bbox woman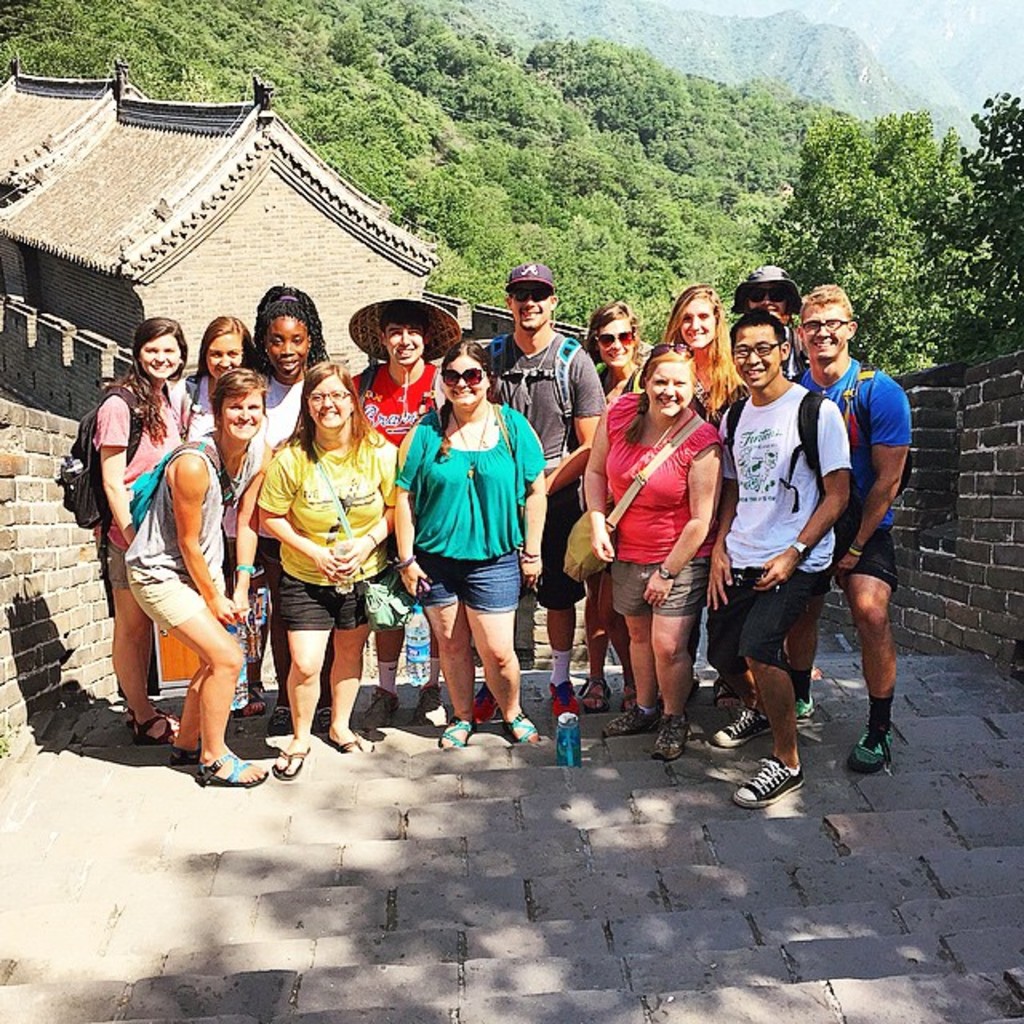
[392, 338, 557, 750]
